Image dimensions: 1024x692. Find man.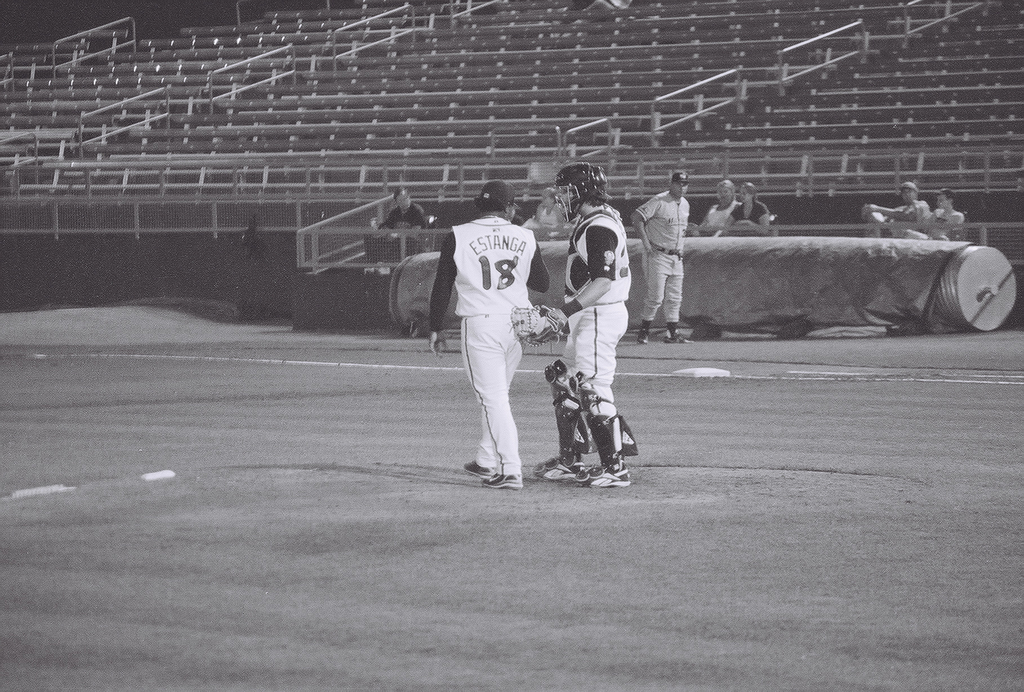
x1=506, y1=156, x2=636, y2=493.
